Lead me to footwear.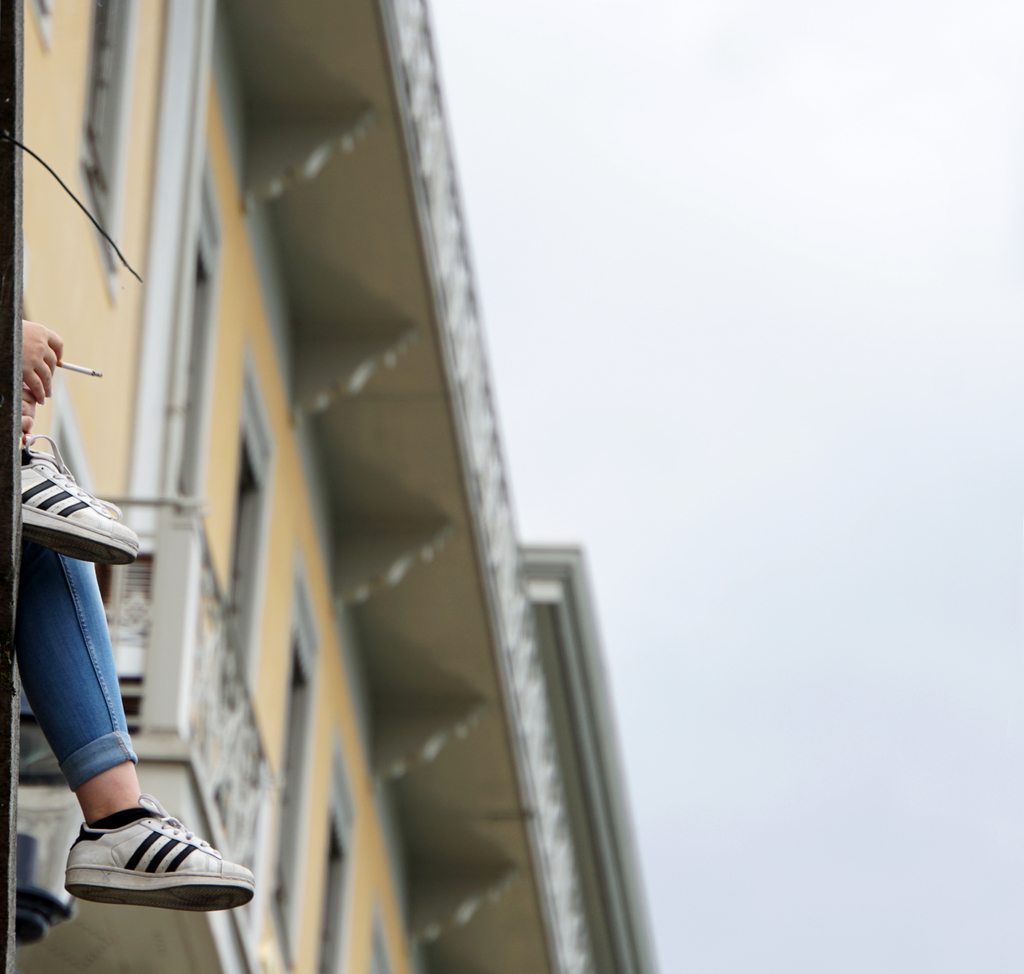
Lead to left=66, top=797, right=255, bottom=909.
